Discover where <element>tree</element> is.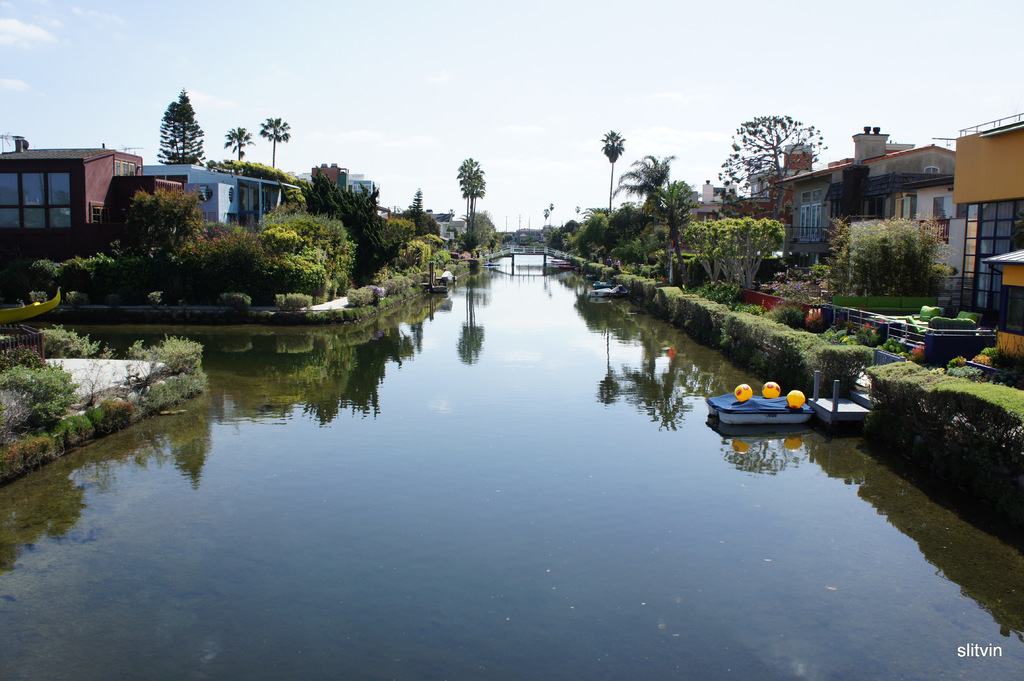
Discovered at 259/117/293/166.
